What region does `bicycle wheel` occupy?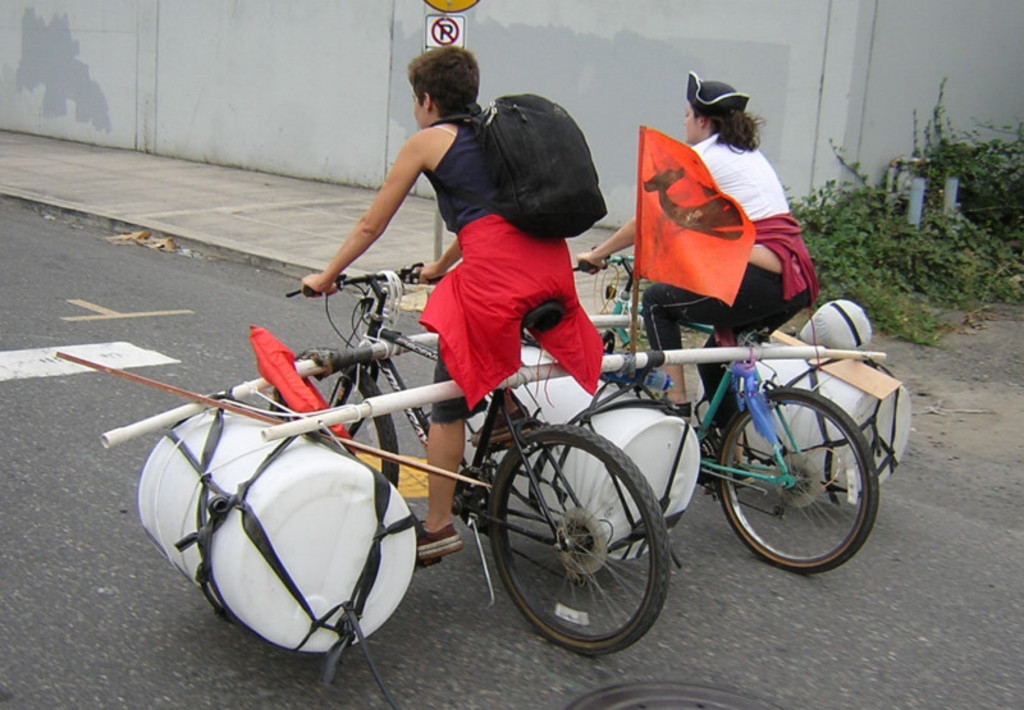
[left=268, top=345, right=398, bottom=490].
